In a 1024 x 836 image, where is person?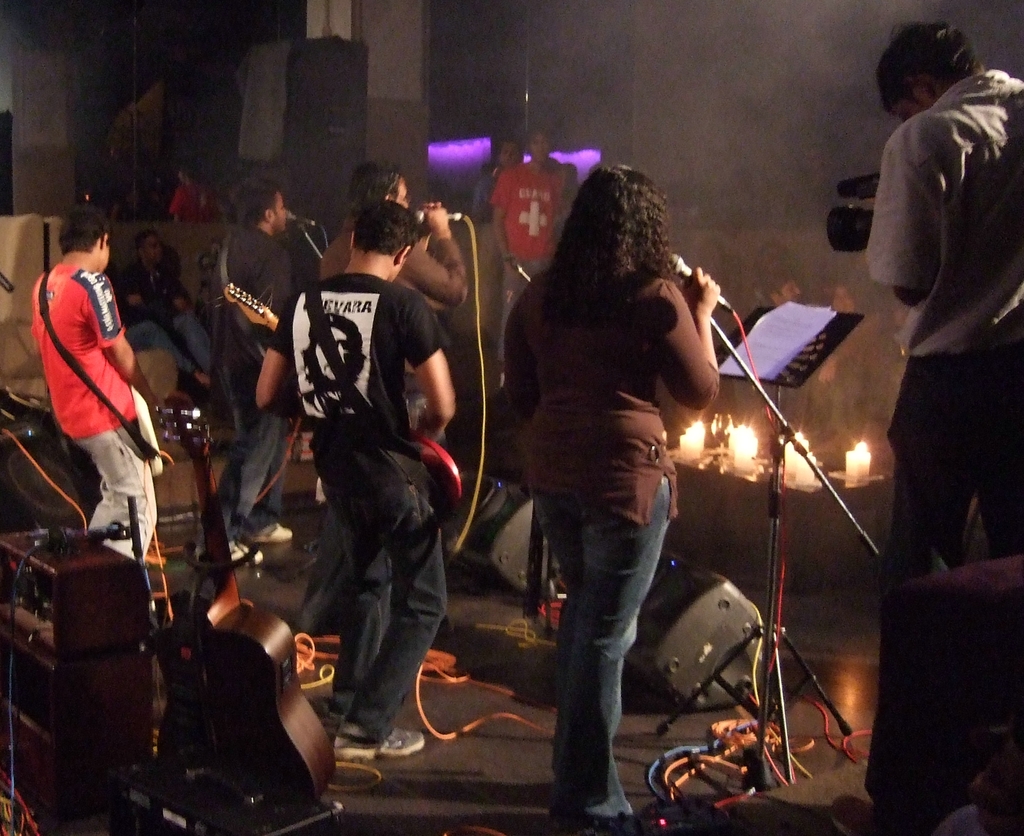
BBox(292, 161, 466, 646).
